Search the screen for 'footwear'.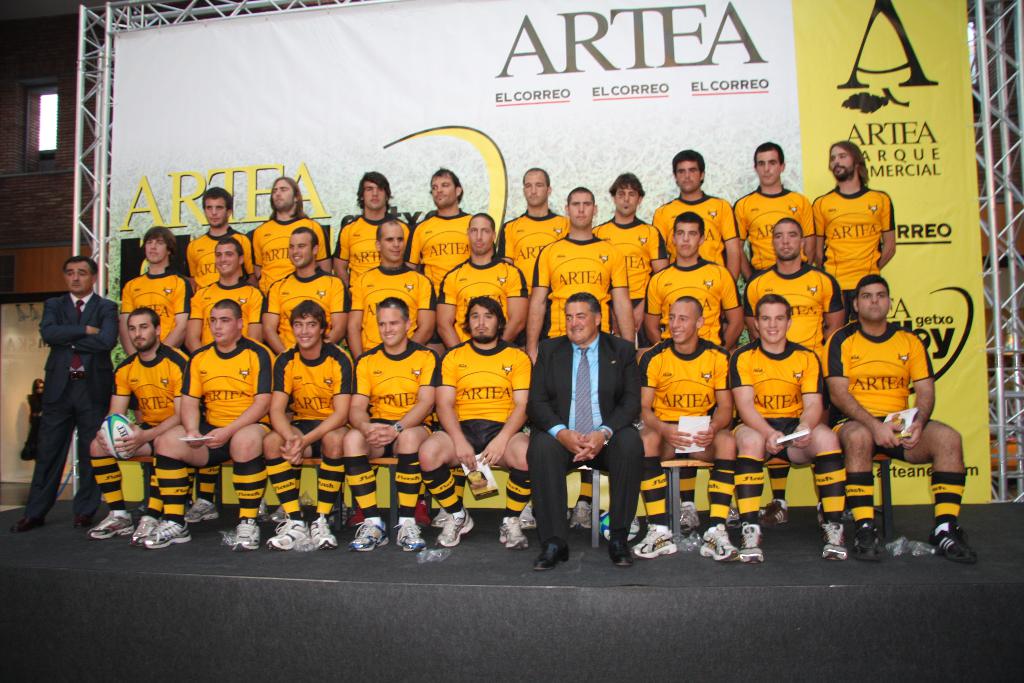
Found at region(769, 498, 789, 531).
